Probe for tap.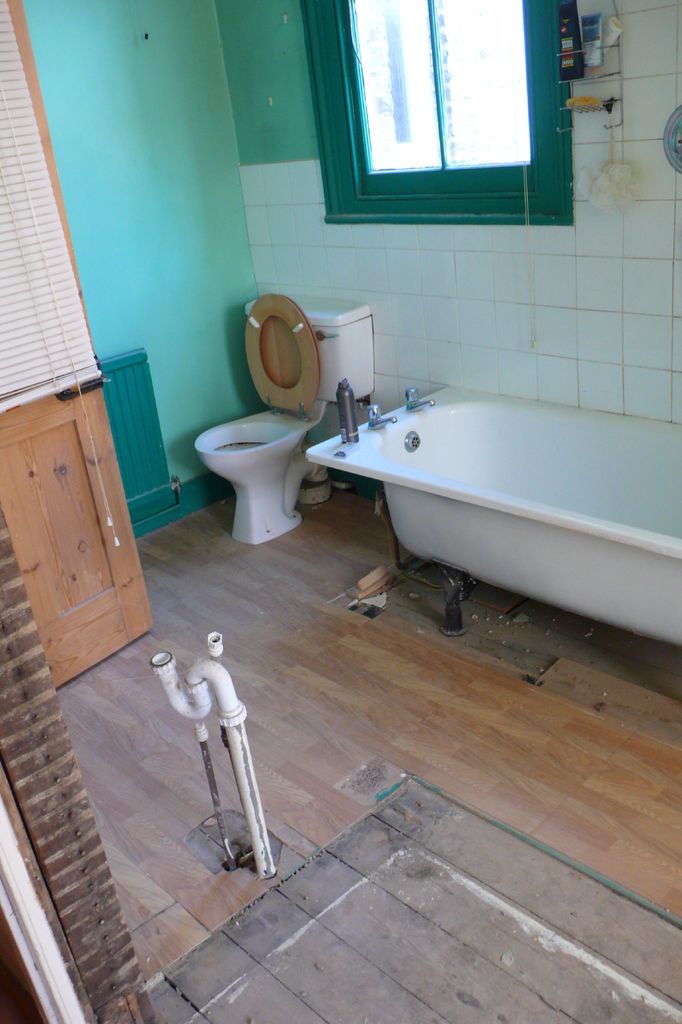
Probe result: bbox=[405, 383, 438, 413].
